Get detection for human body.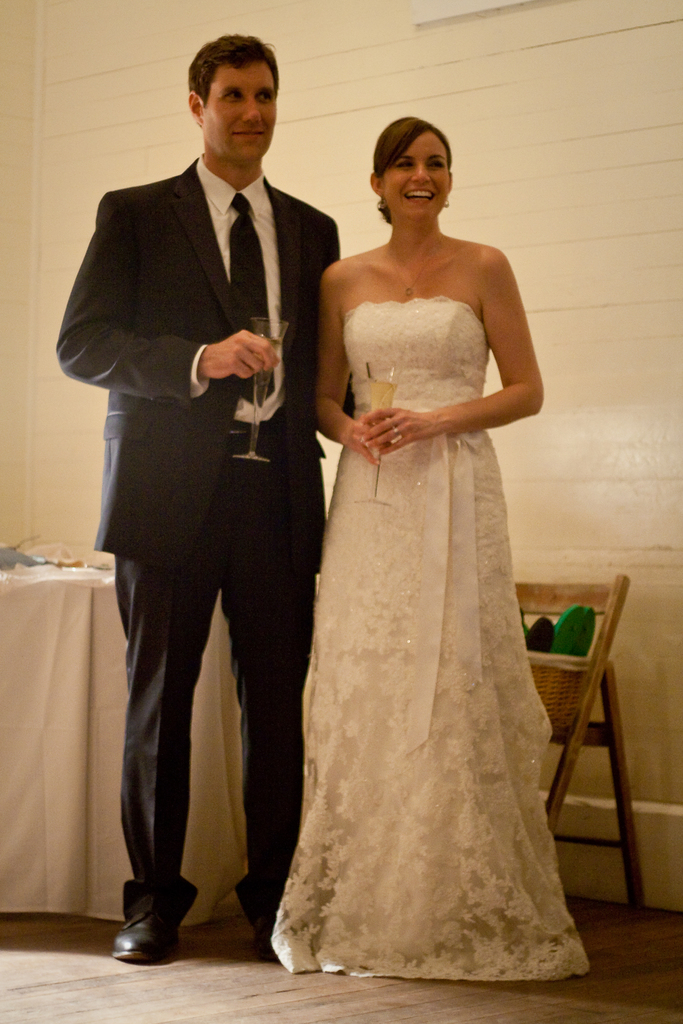
Detection: (x1=55, y1=160, x2=350, y2=963).
